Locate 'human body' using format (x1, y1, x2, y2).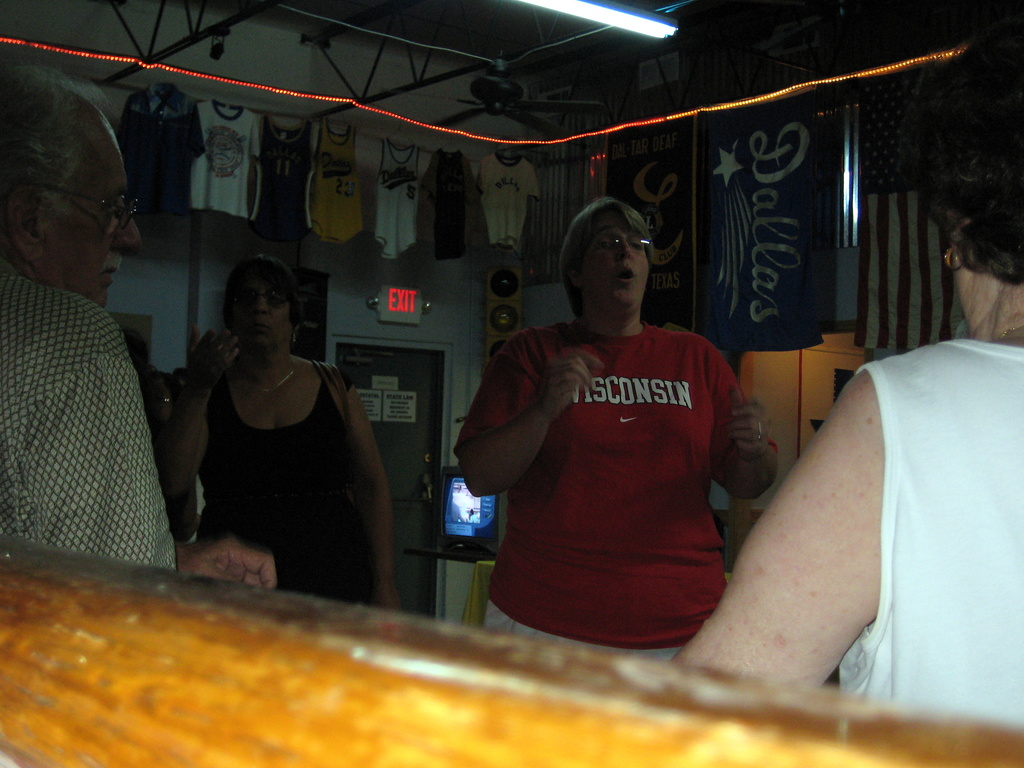
(174, 255, 395, 608).
